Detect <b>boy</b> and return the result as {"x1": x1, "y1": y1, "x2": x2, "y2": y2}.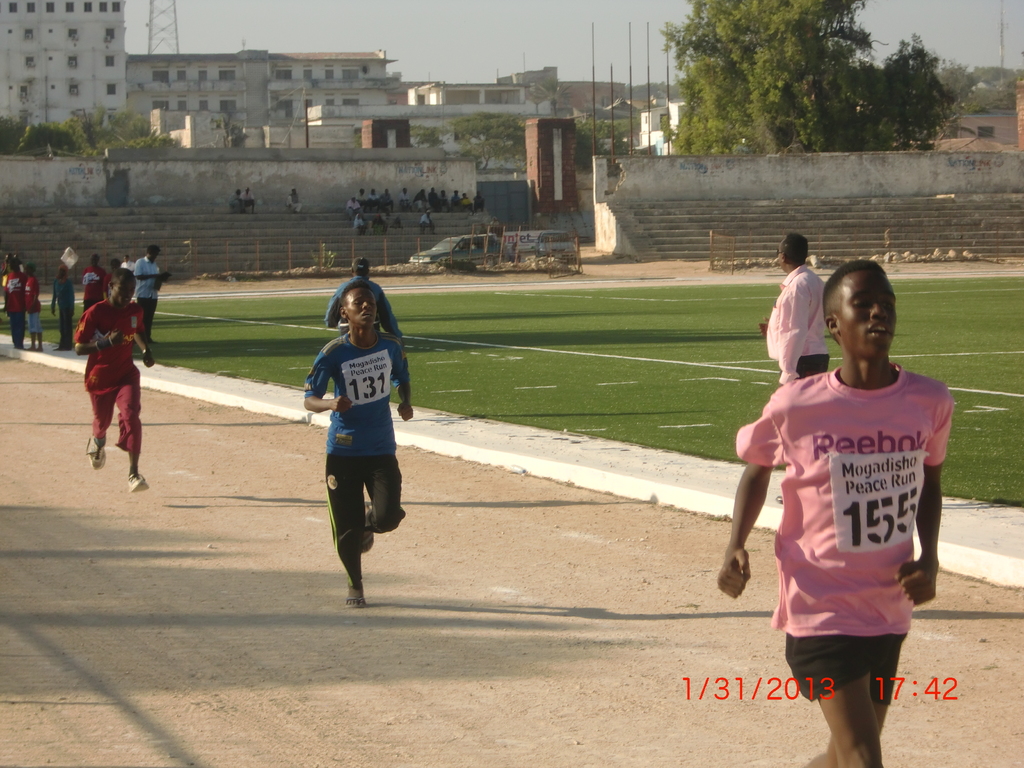
{"x1": 28, "y1": 265, "x2": 42, "y2": 352}.
